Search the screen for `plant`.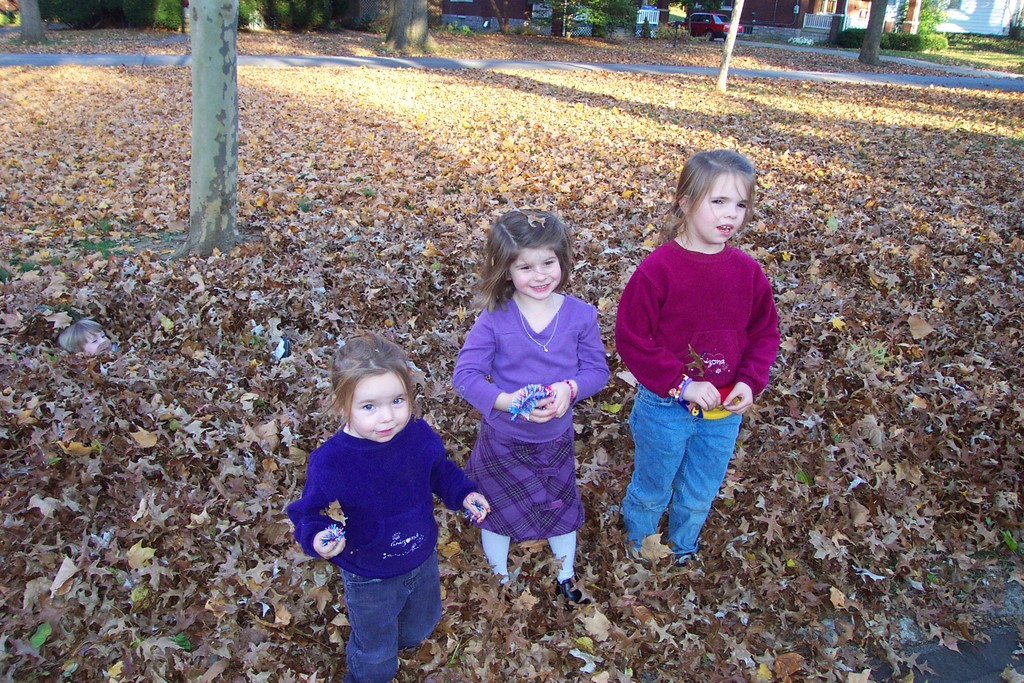
Found at [243,0,346,27].
